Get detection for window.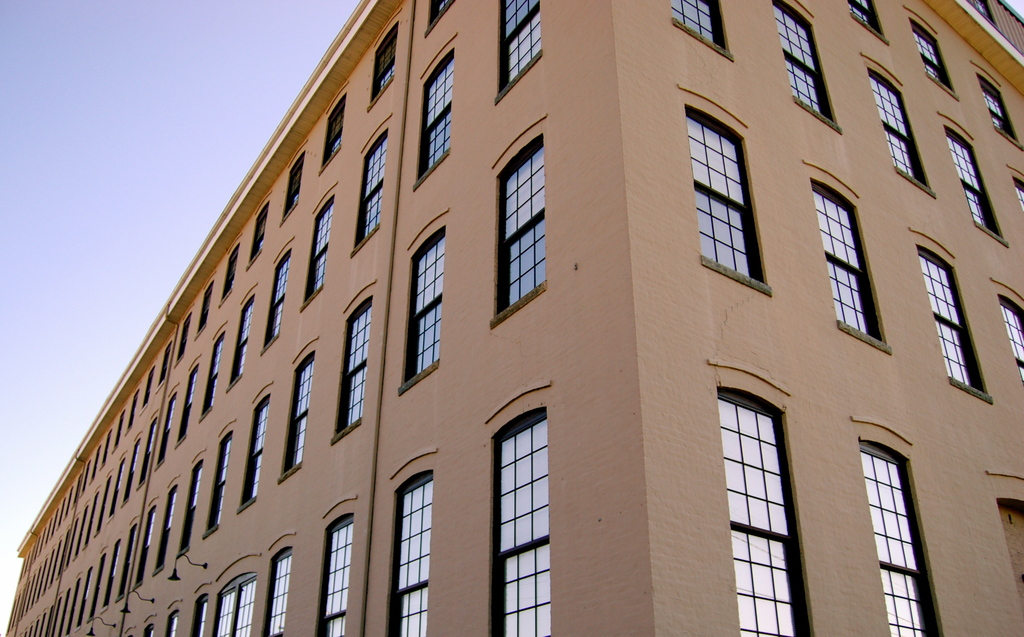
Detection: BBox(418, 58, 452, 176).
